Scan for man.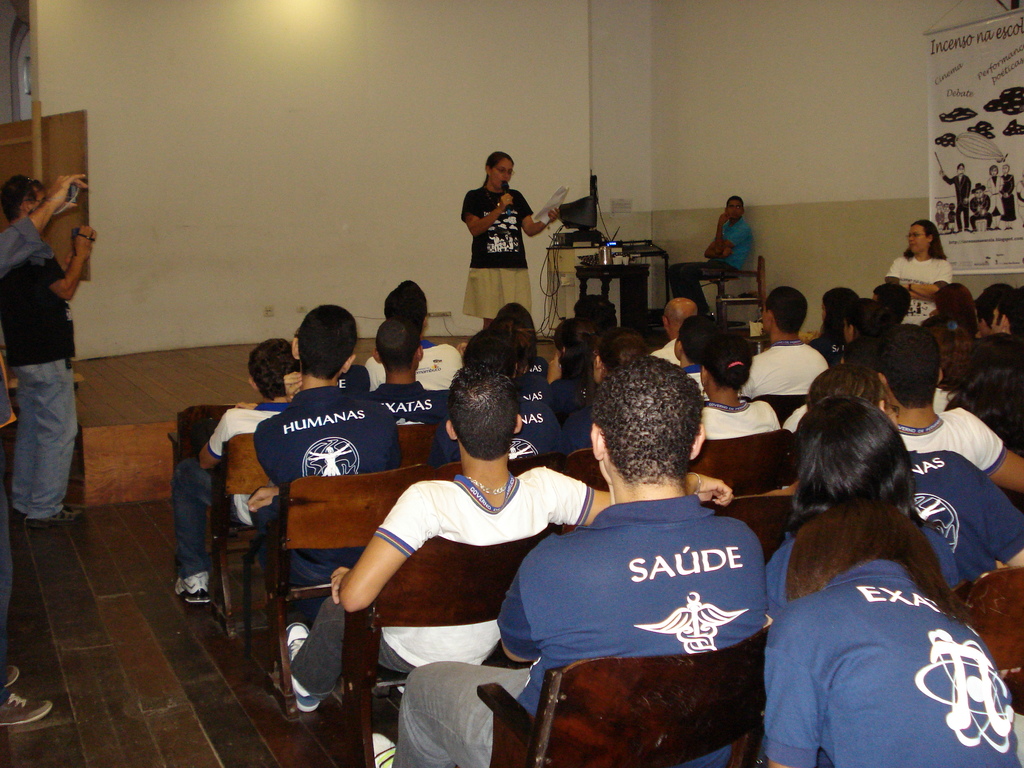
Scan result: [left=938, top=161, right=970, bottom=230].
